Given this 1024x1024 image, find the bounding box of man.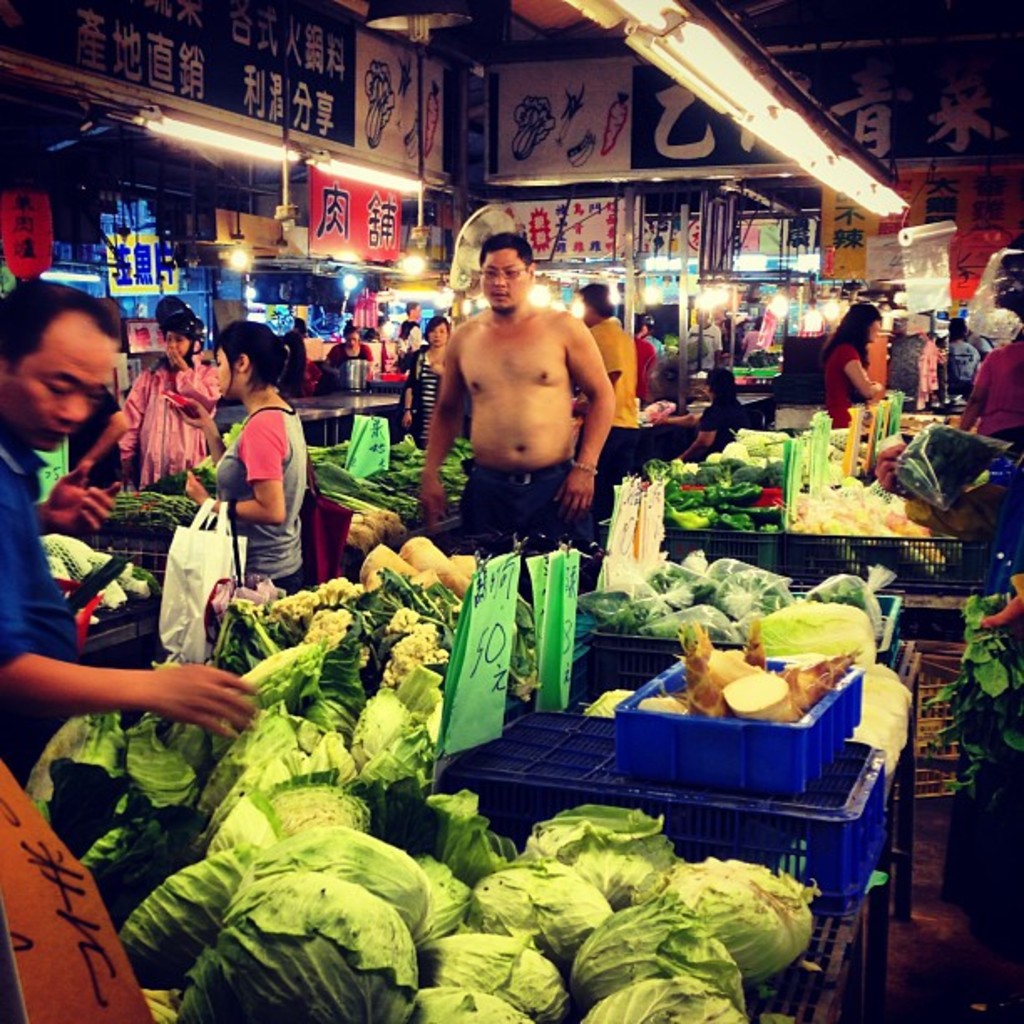
left=567, top=286, right=631, bottom=524.
